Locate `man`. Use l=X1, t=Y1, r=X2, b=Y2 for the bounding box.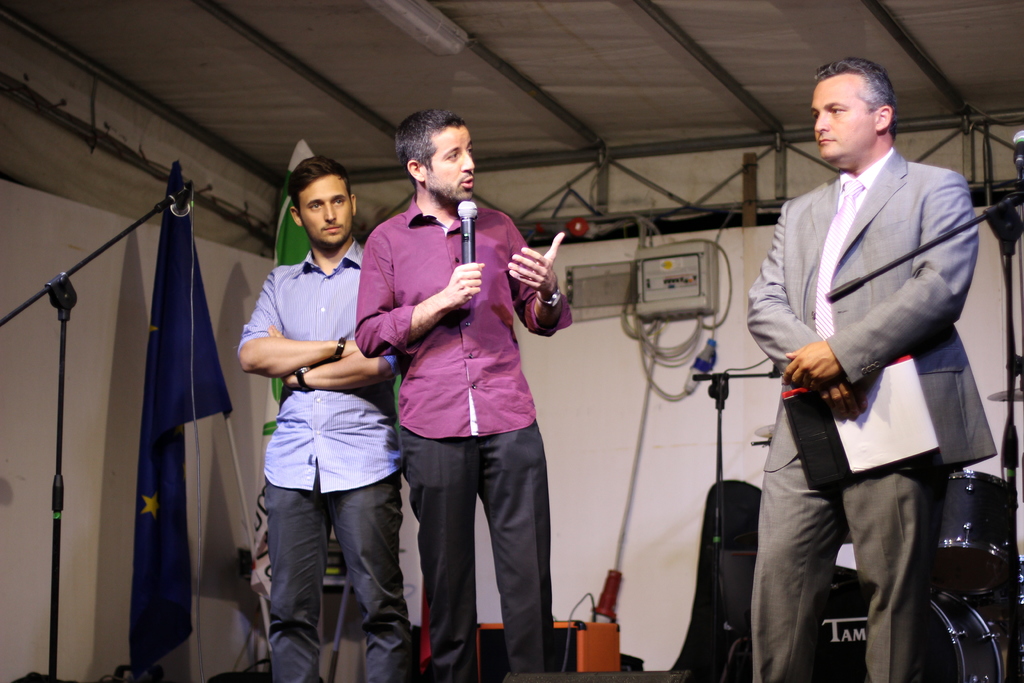
l=749, t=62, r=994, b=682.
